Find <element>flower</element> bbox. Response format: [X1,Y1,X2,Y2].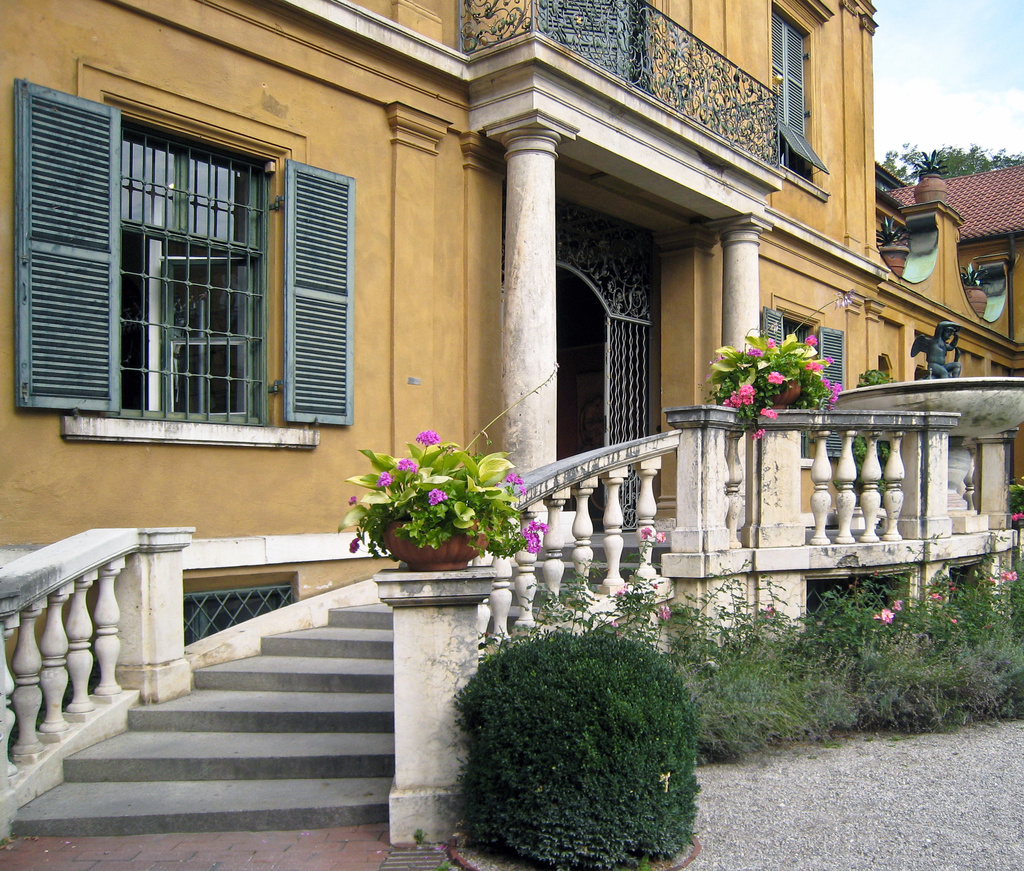
[767,371,785,385].
